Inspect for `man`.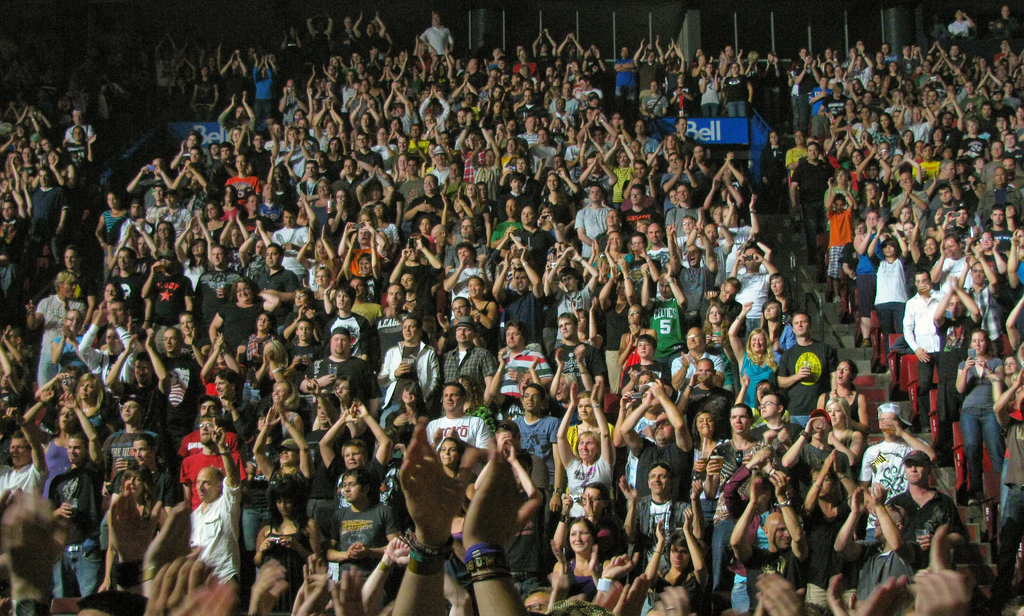
Inspection: box=[924, 161, 963, 220].
